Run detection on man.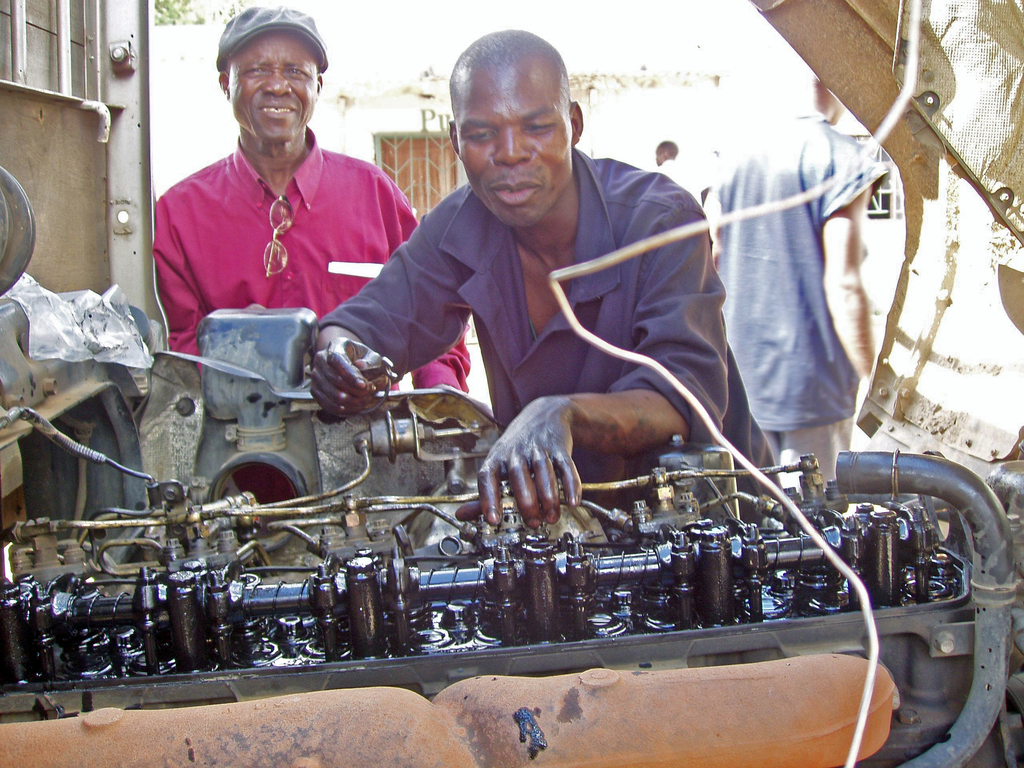
Result: (x1=150, y1=11, x2=483, y2=409).
